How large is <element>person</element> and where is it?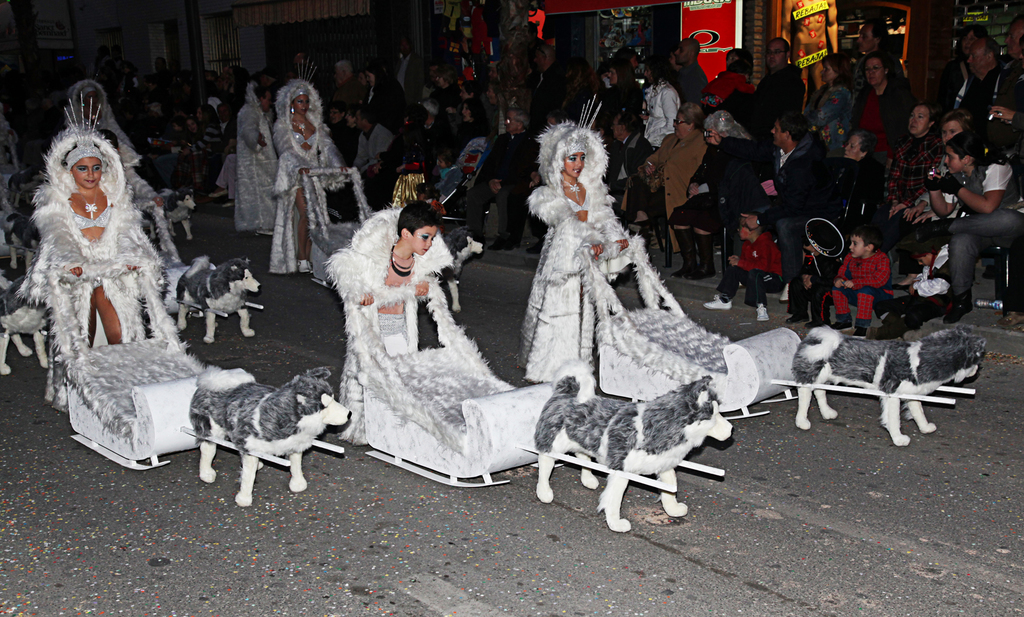
Bounding box: bbox=[269, 77, 343, 271].
